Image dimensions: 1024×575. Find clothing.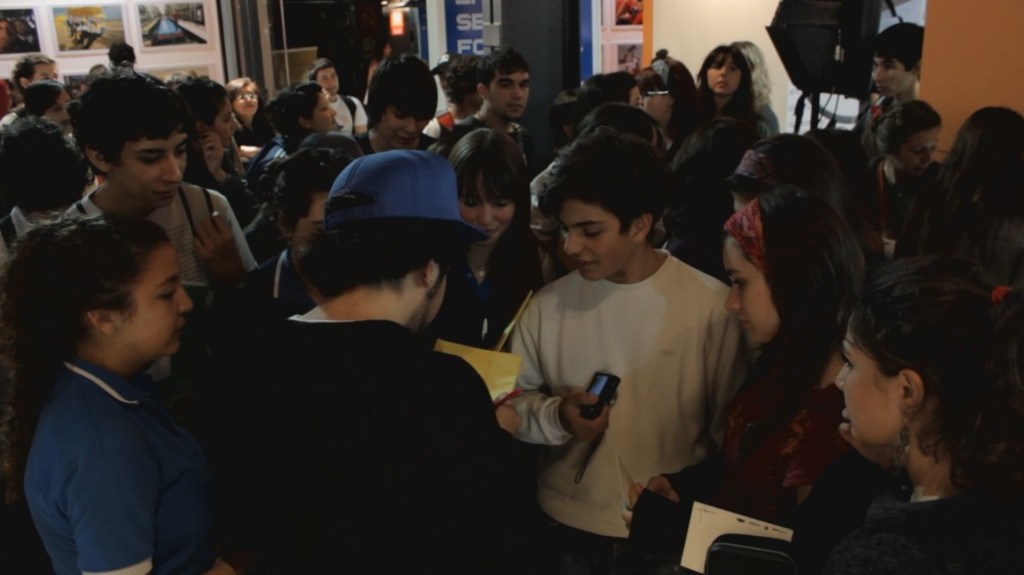
755/463/1023/574.
